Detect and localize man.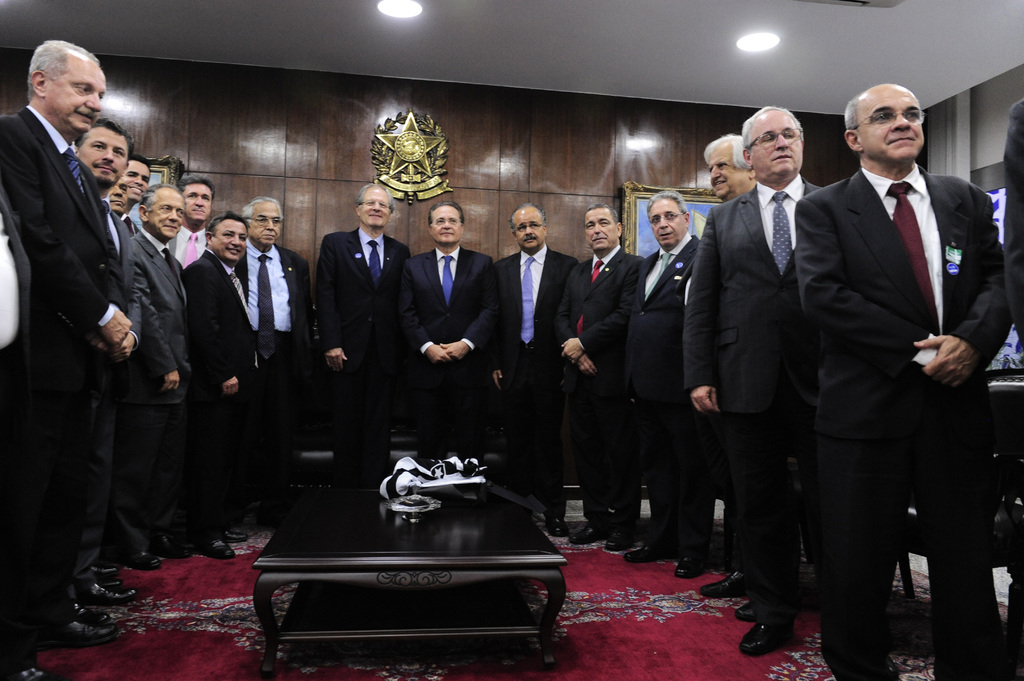
Localized at 556/200/646/548.
